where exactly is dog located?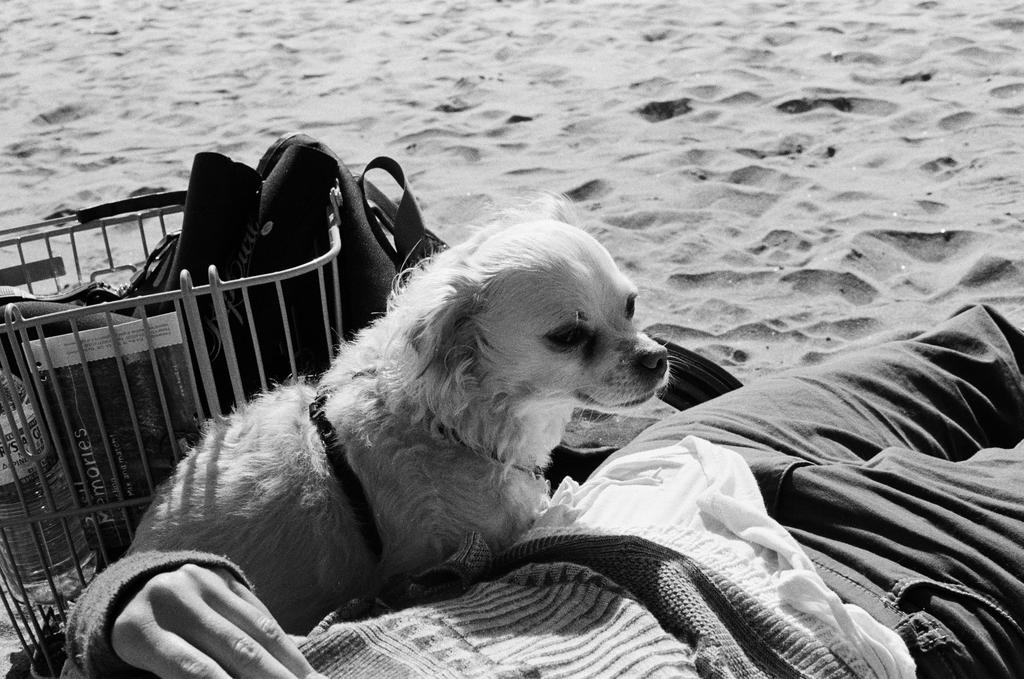
Its bounding box is locate(123, 186, 689, 633).
